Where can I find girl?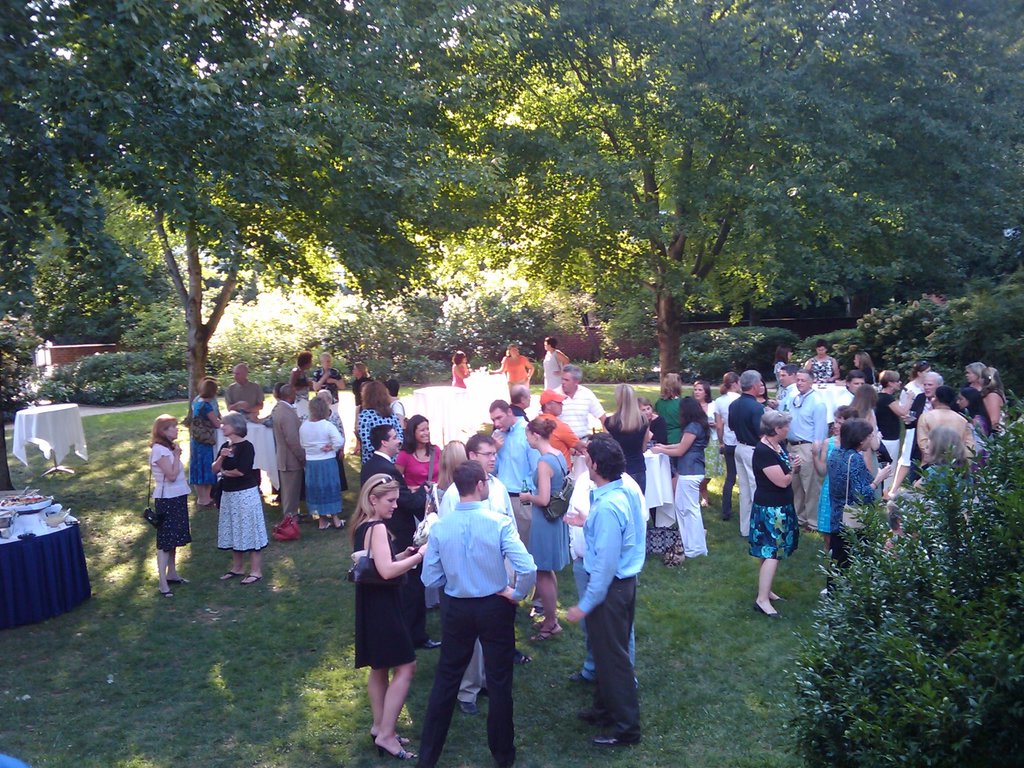
You can find it at <region>875, 371, 913, 501</region>.
